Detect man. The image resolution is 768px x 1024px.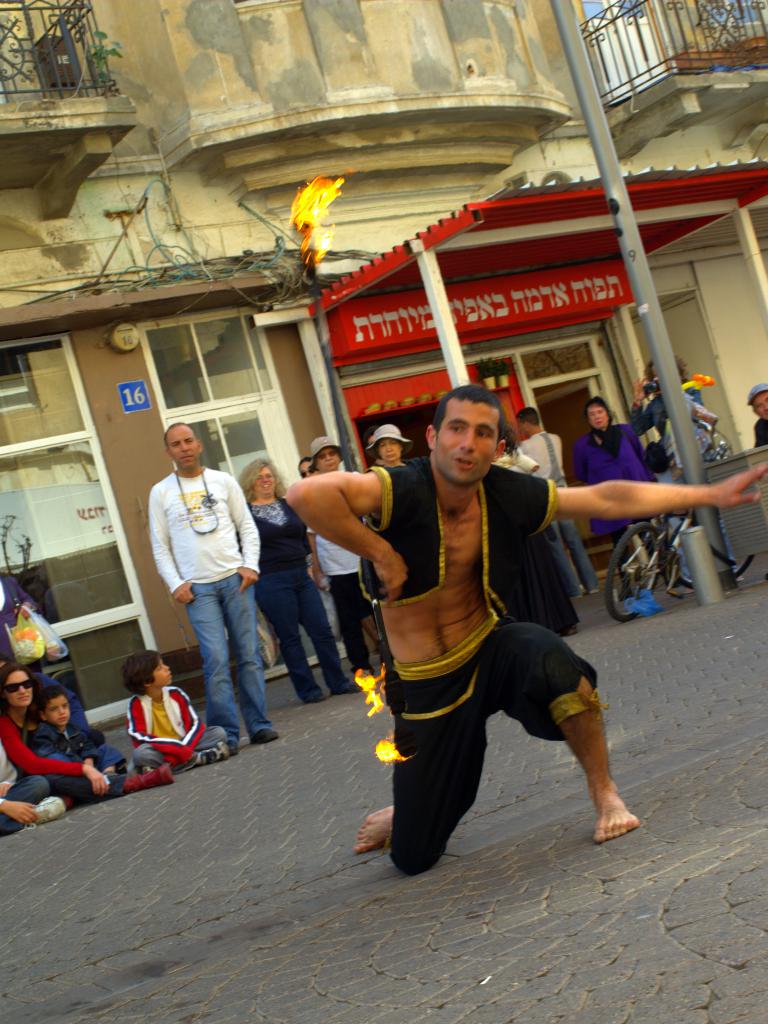
l=514, t=406, r=596, b=597.
